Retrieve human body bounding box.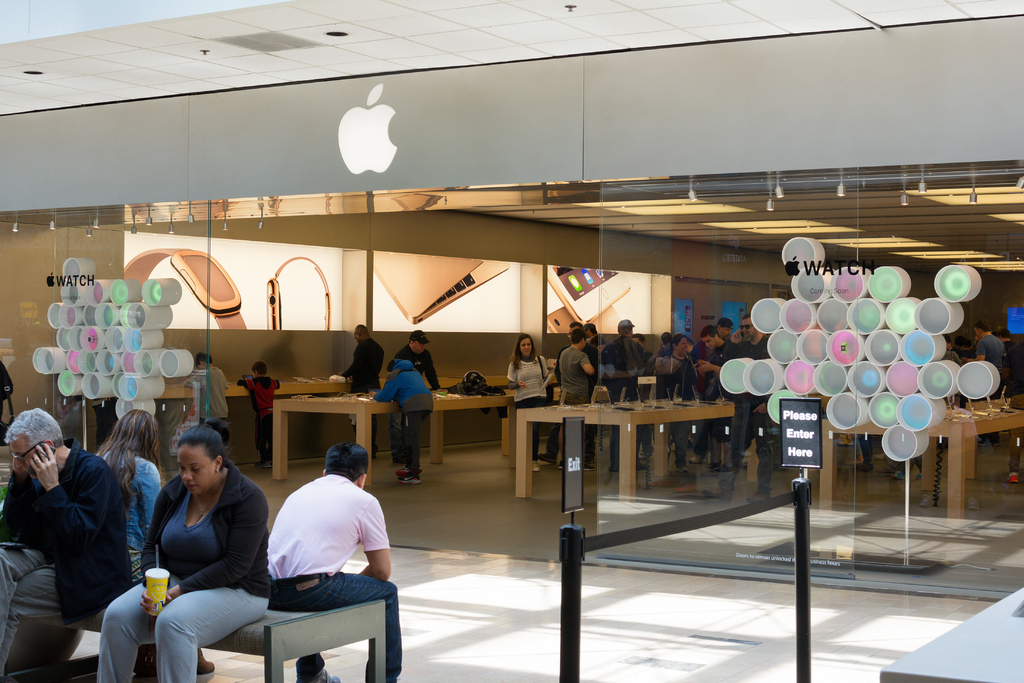
Bounding box: <box>550,319,598,465</box>.
